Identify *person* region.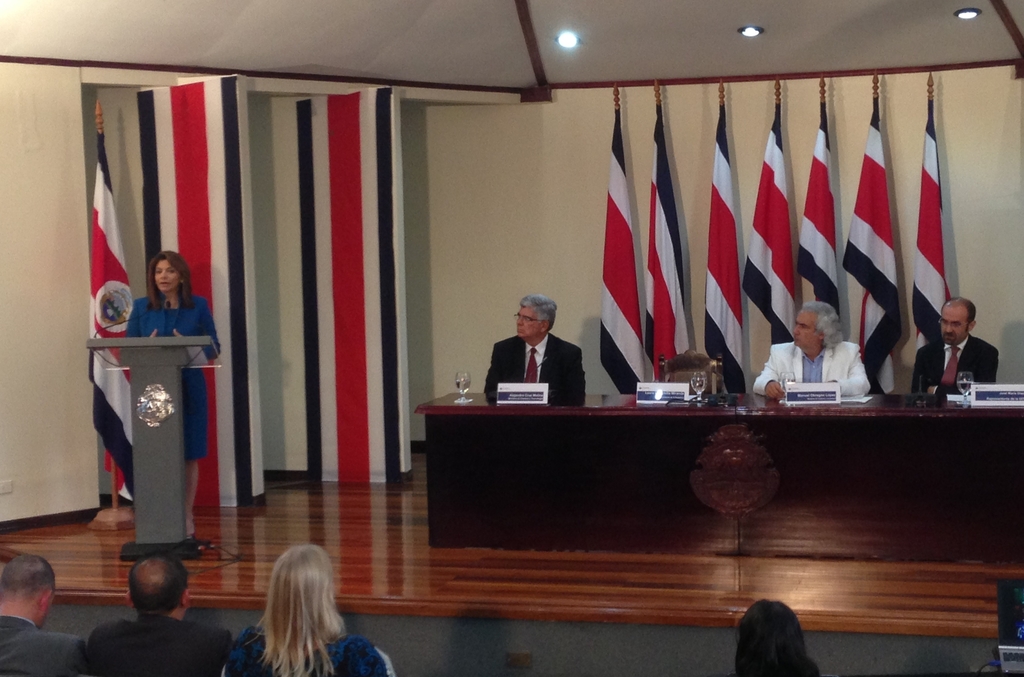
Region: bbox=(0, 555, 84, 676).
